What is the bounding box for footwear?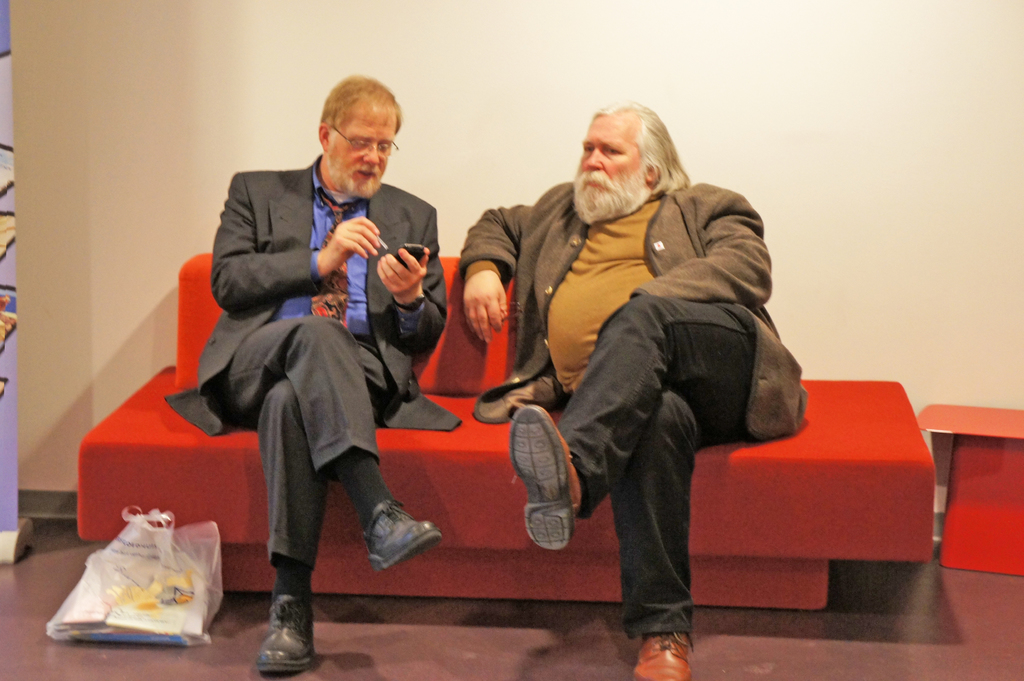
631/629/692/680.
